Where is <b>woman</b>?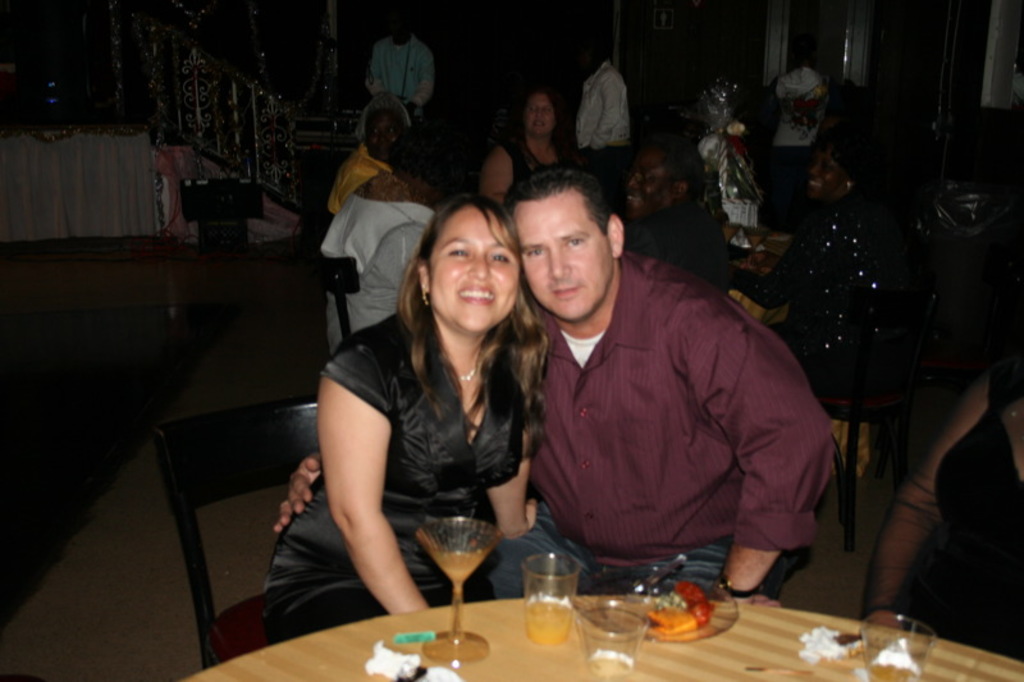
(719,145,896,398).
